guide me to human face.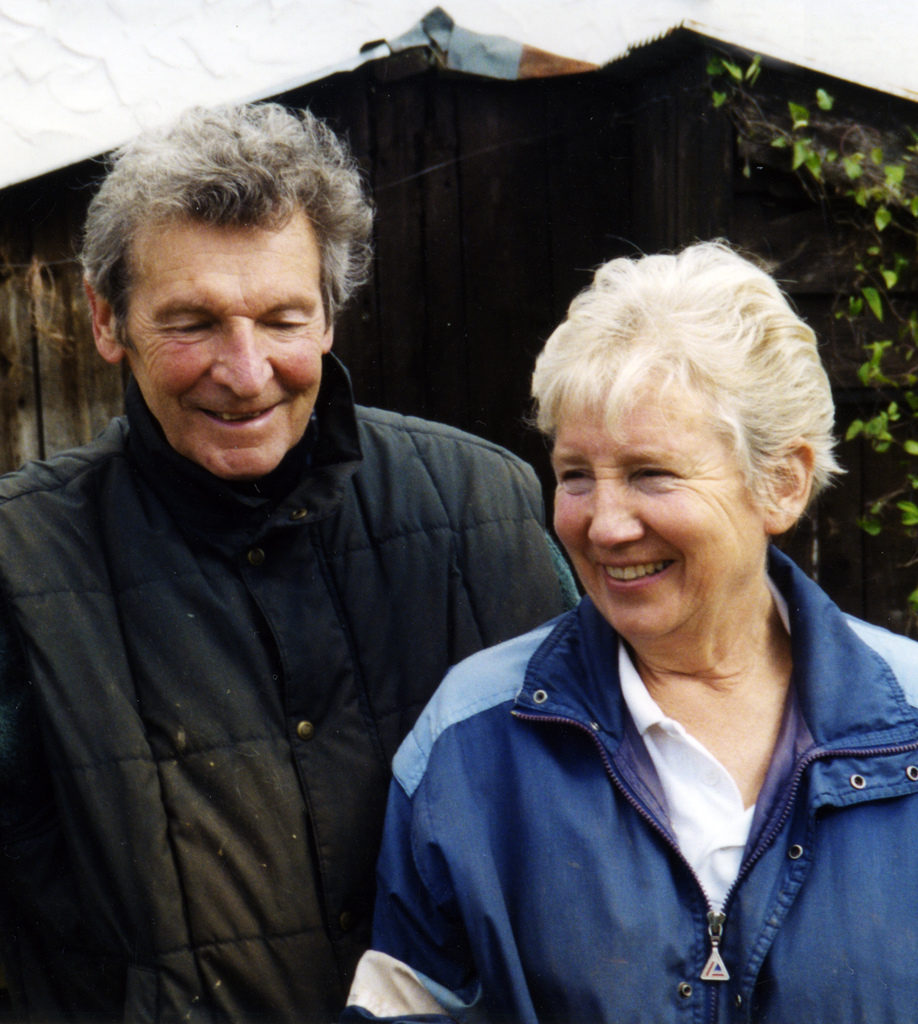
Guidance: 540/362/762/643.
